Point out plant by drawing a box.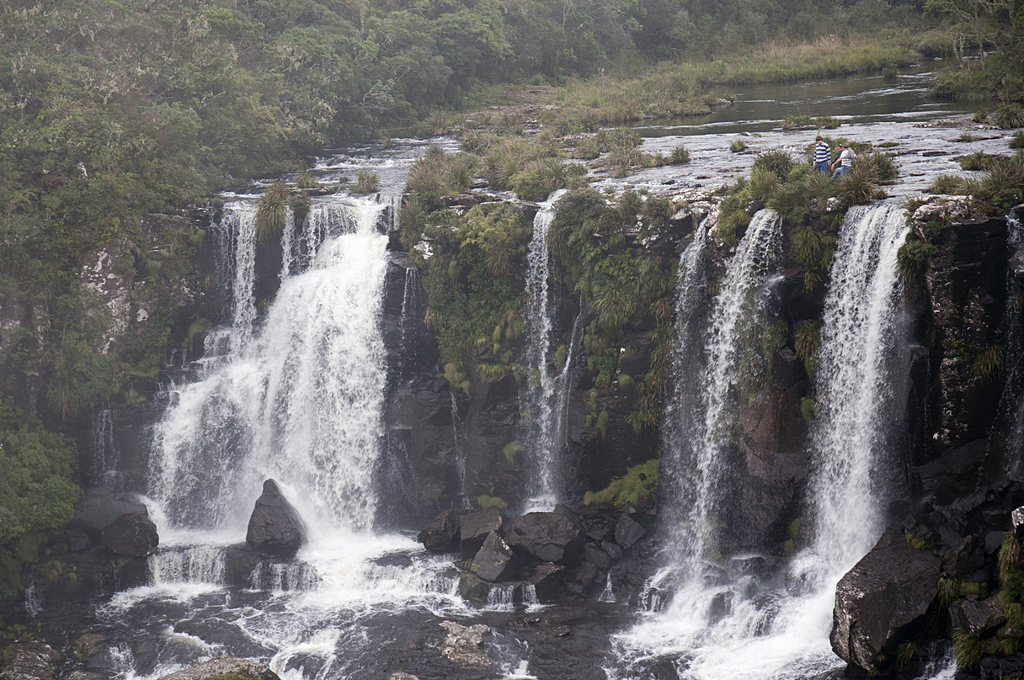
{"x1": 917, "y1": 222, "x2": 941, "y2": 234}.
